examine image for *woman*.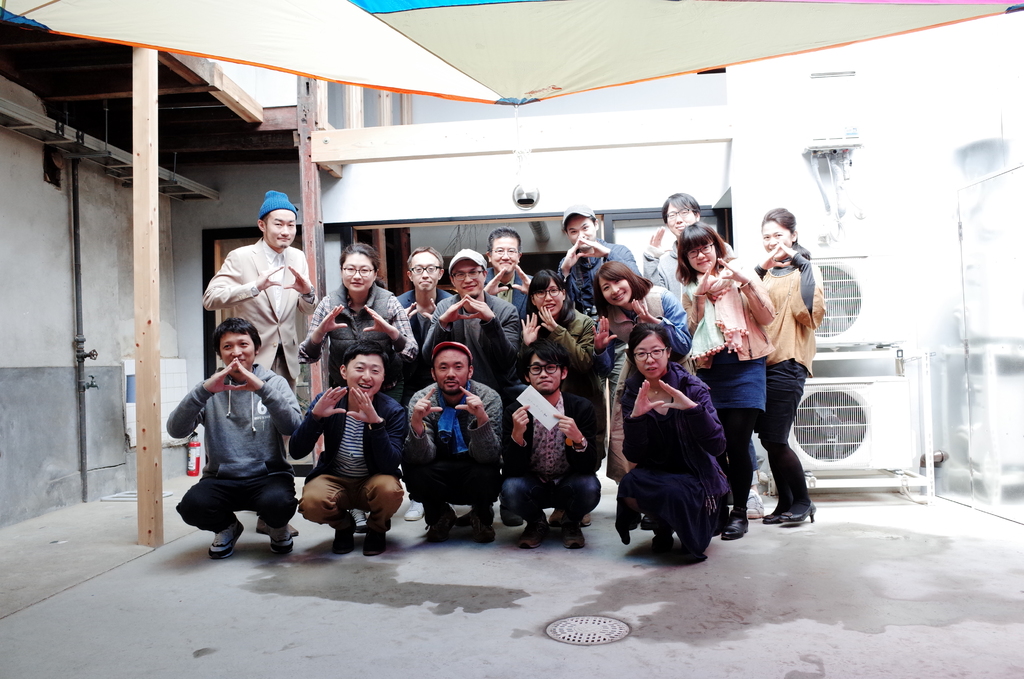
Examination result: <region>595, 265, 684, 398</region>.
